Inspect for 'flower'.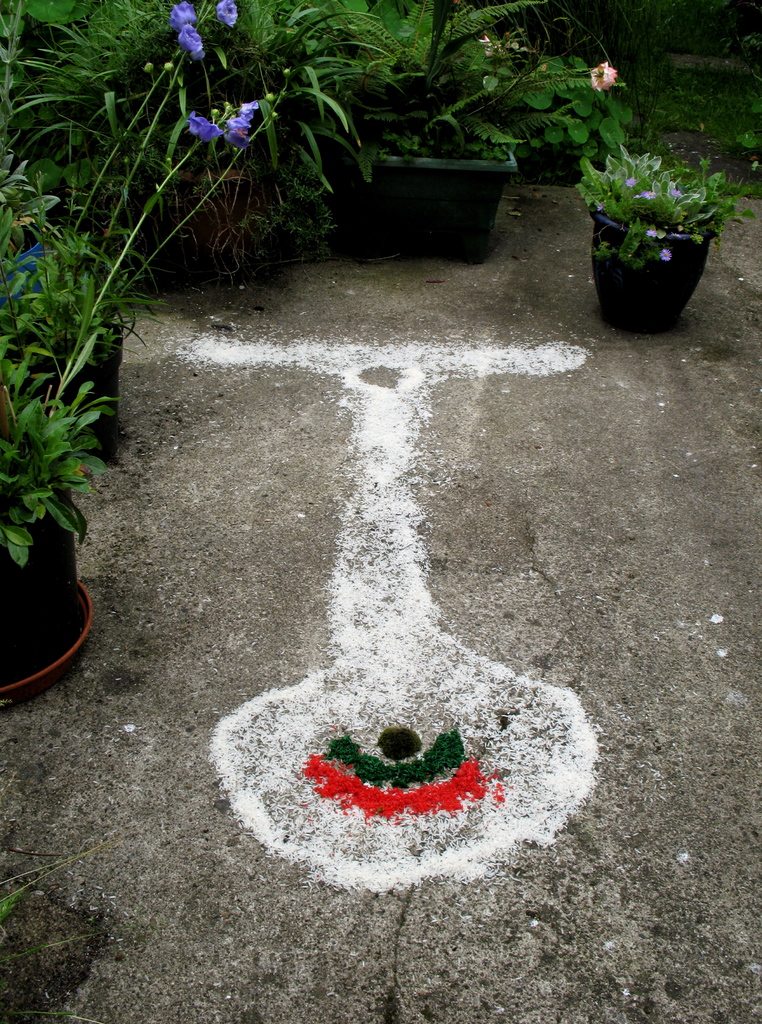
Inspection: select_region(231, 115, 253, 145).
